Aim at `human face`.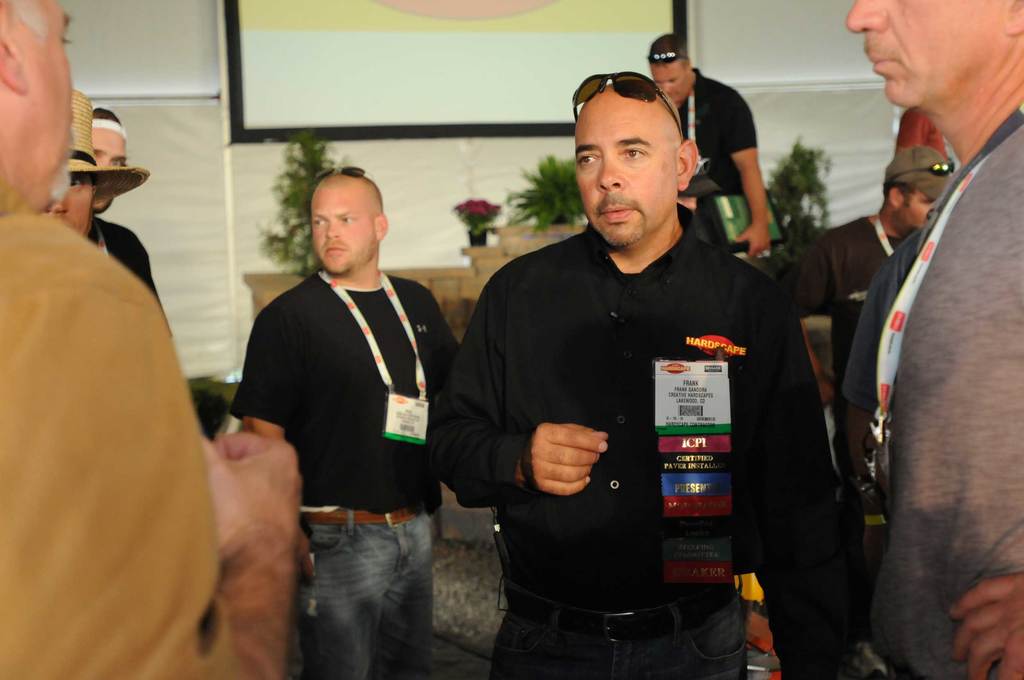
Aimed at 845,2,1005,108.
